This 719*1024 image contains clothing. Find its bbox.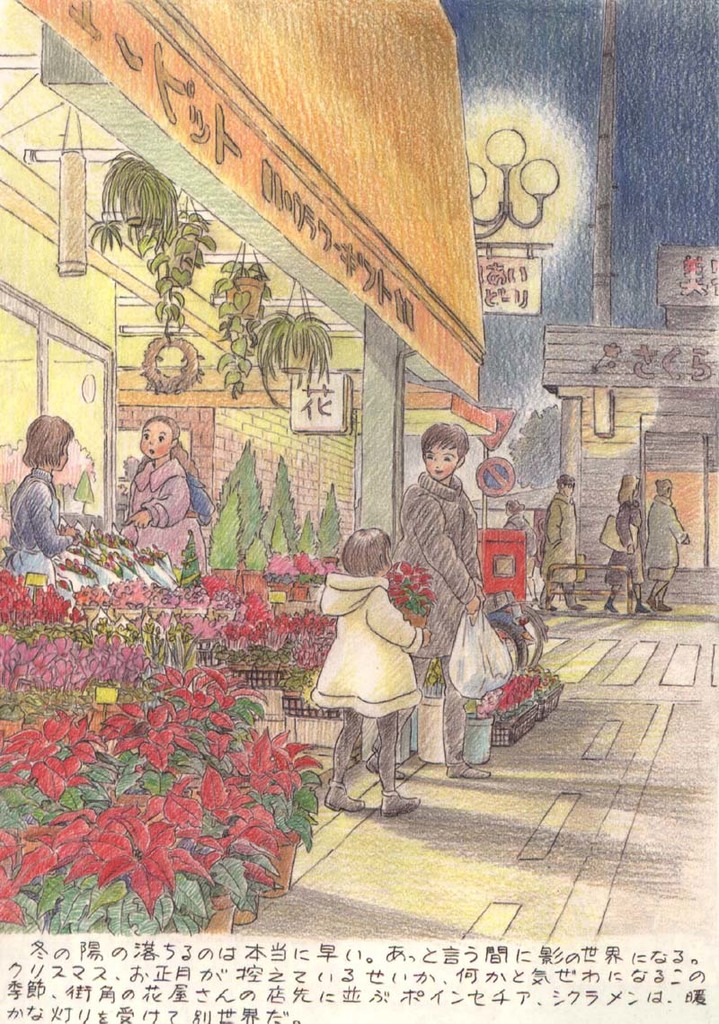
<box>312,577,422,717</box>.
